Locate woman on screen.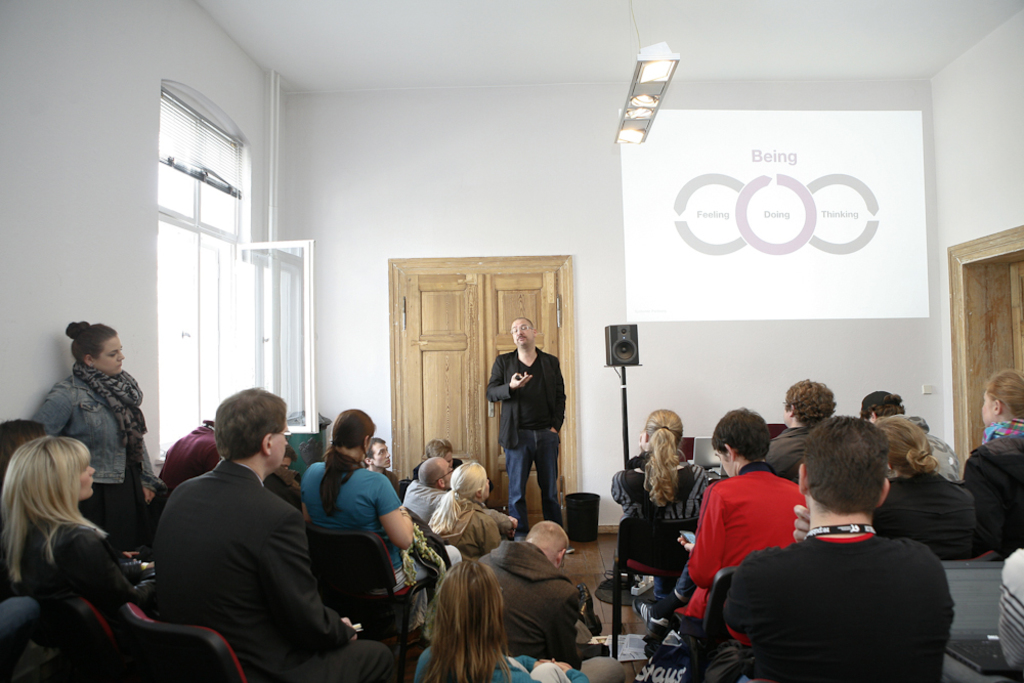
On screen at (x1=410, y1=557, x2=592, y2=682).
